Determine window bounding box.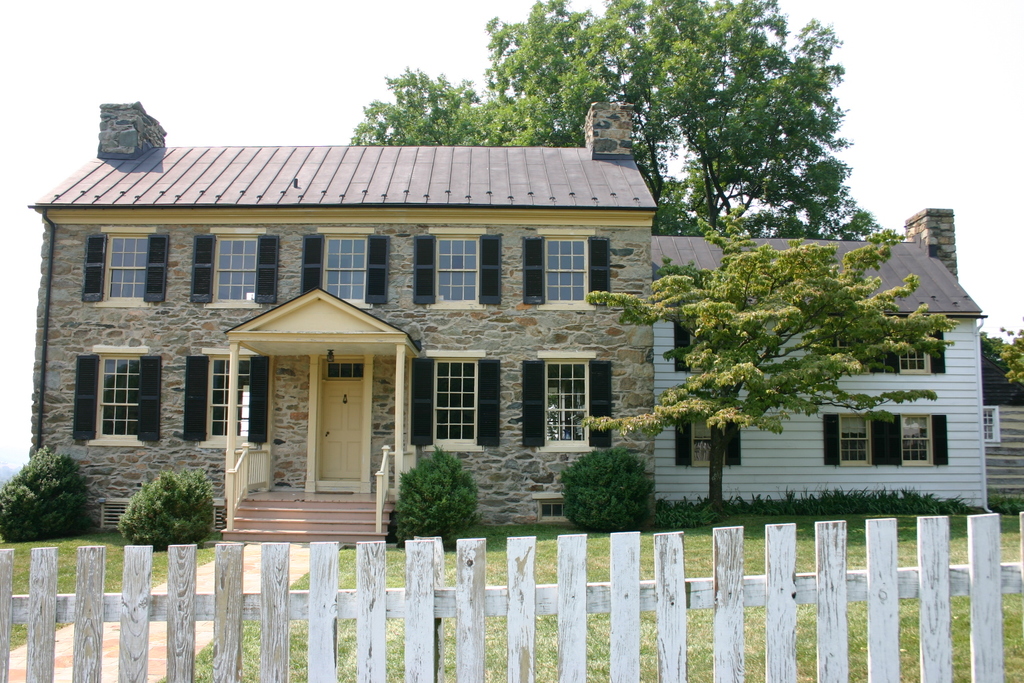
Determined: 186, 233, 282, 301.
